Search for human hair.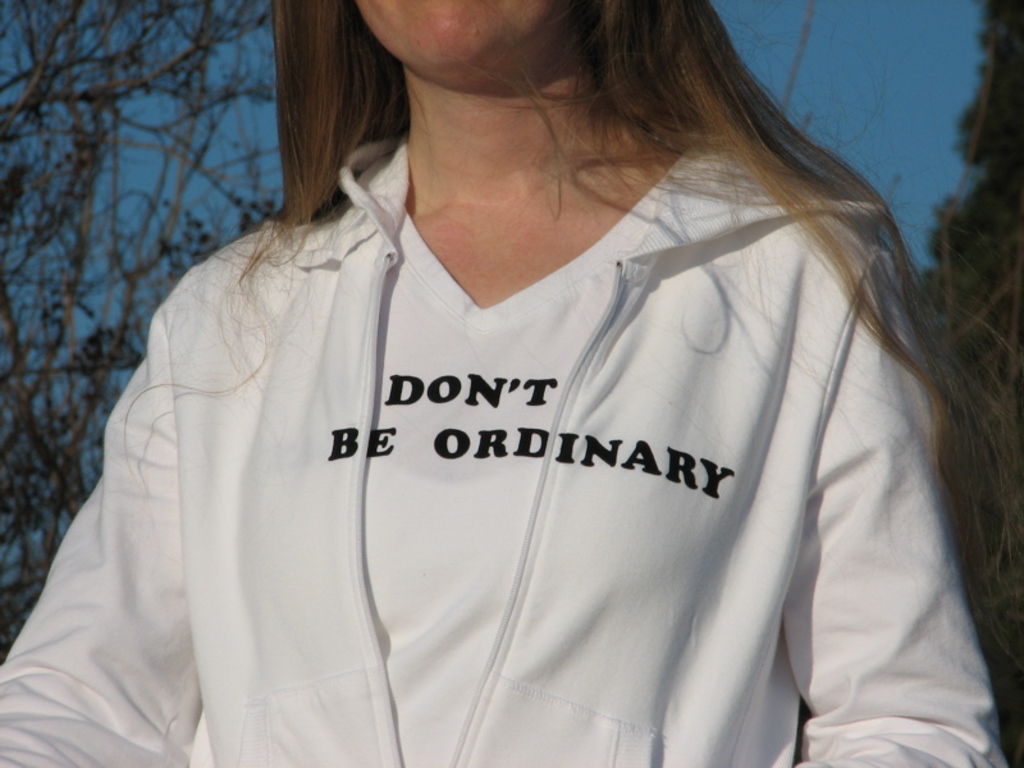
Found at <bbox>518, 0, 1023, 643</bbox>.
